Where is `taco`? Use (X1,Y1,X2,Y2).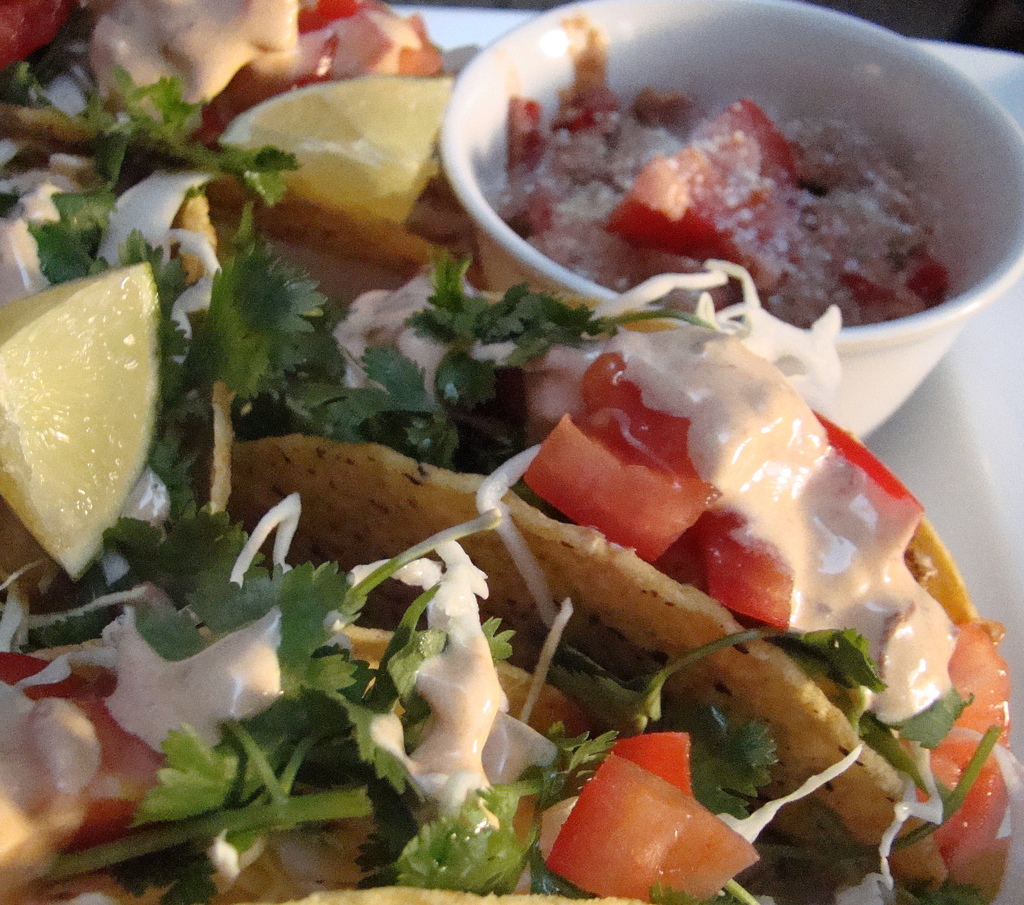
(192,257,1015,898).
